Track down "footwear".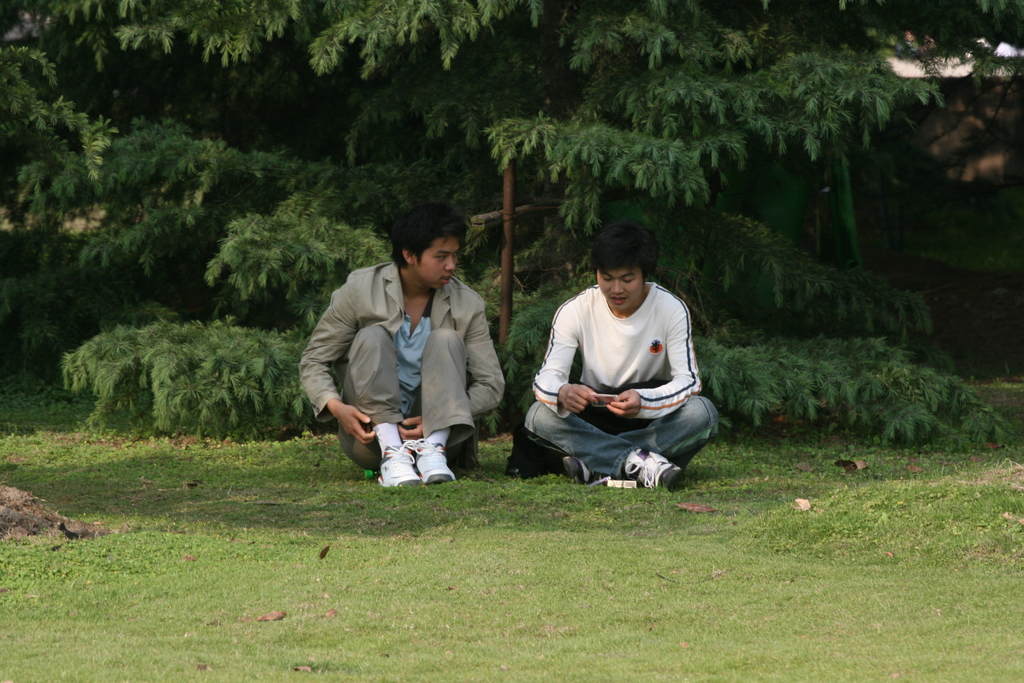
Tracked to 564:452:596:489.
